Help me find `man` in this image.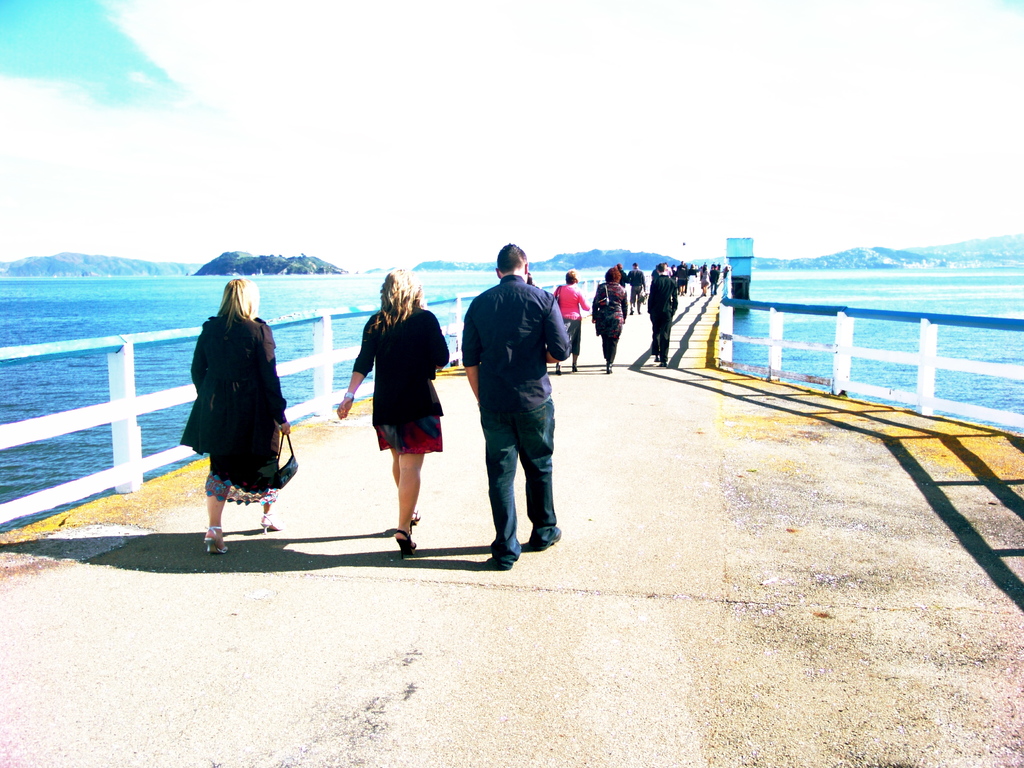
Found it: 446,254,557,552.
